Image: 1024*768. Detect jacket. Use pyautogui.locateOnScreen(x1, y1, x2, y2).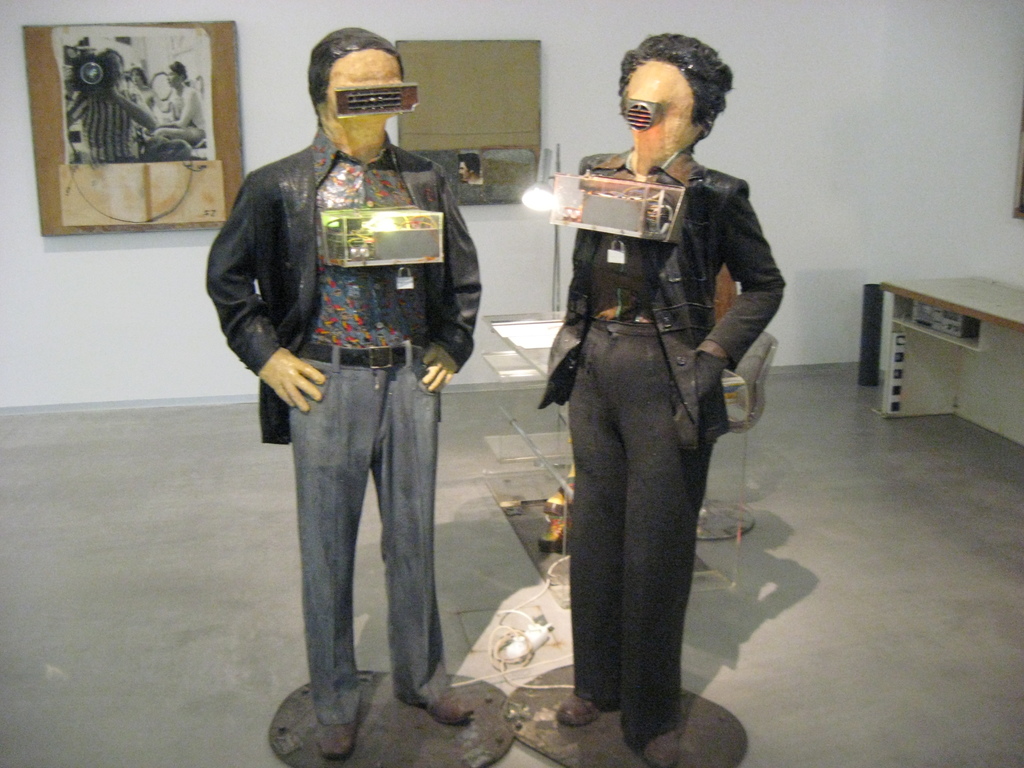
pyautogui.locateOnScreen(198, 138, 490, 444).
